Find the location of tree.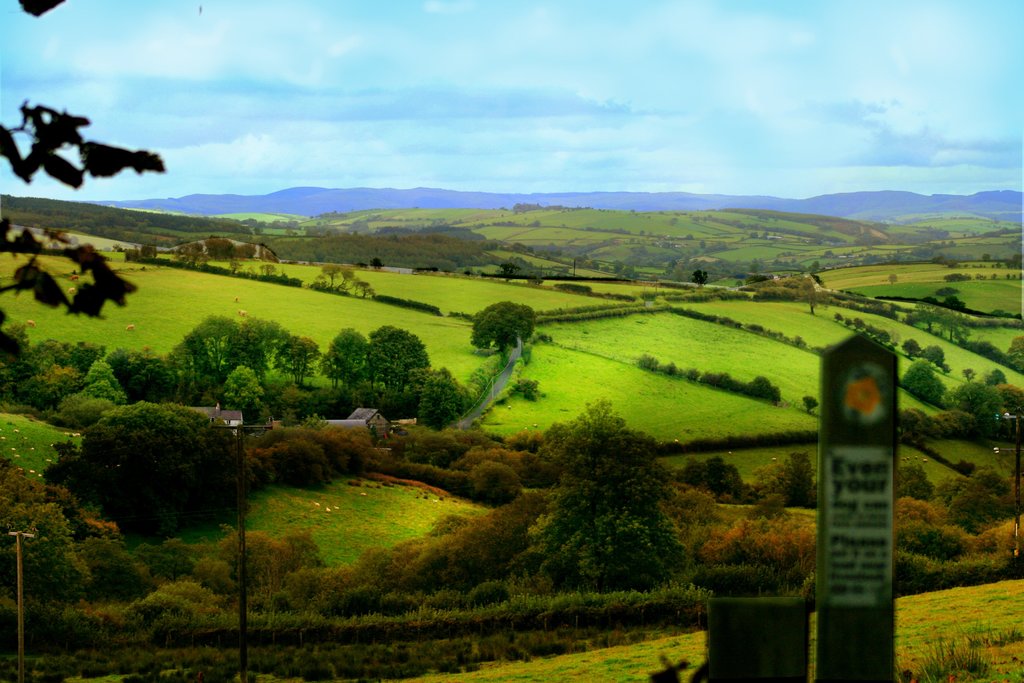
Location: [left=328, top=322, right=378, bottom=386].
